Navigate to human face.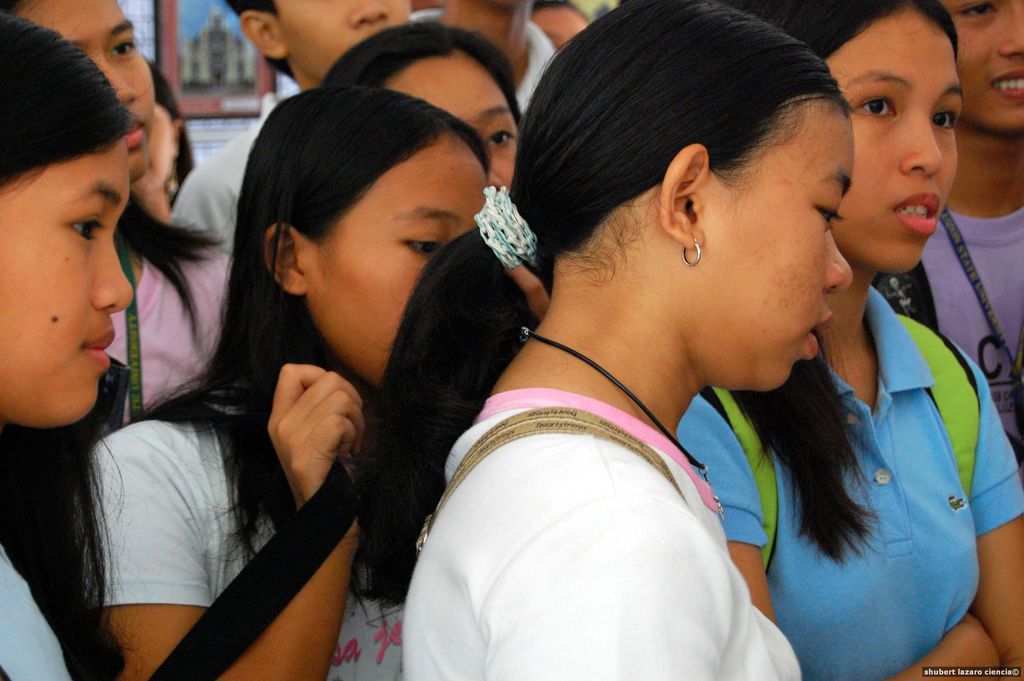
Navigation target: box=[695, 99, 856, 386].
